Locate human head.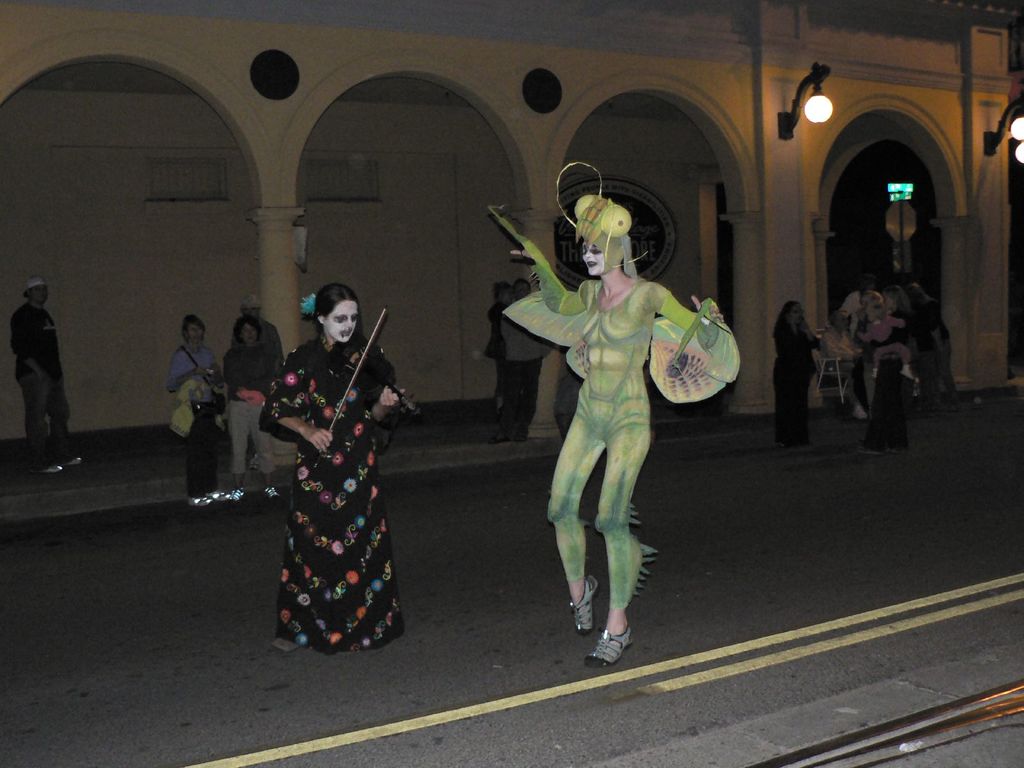
Bounding box: (left=20, top=273, right=47, bottom=303).
